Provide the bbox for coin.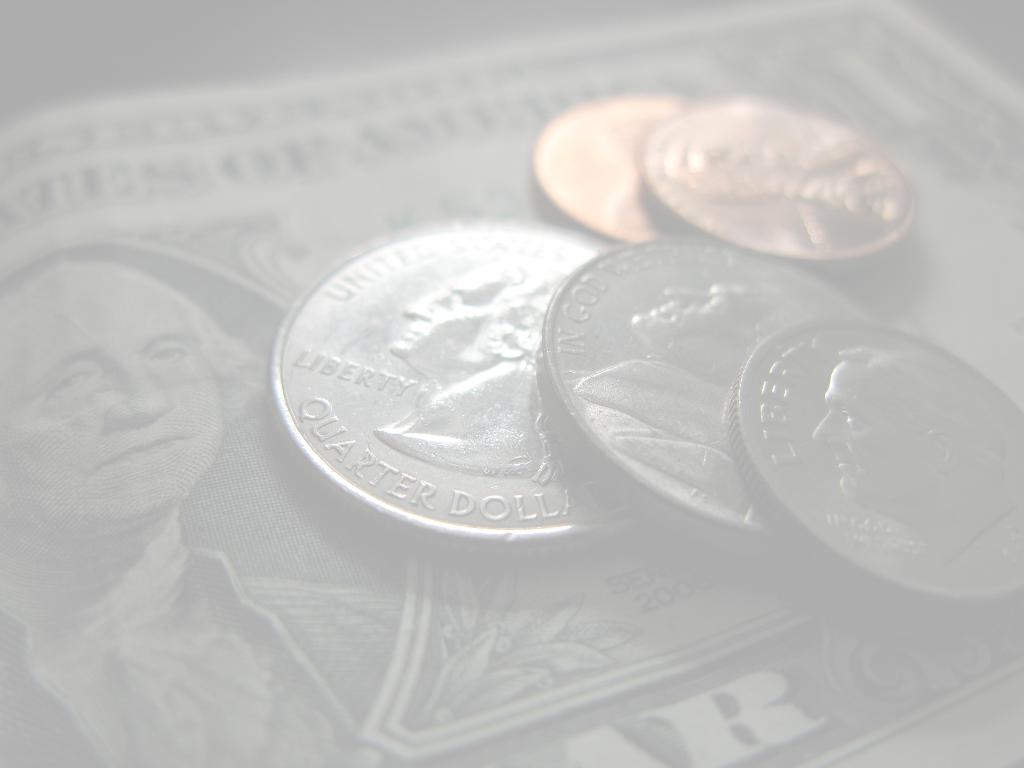
<bbox>522, 86, 698, 243</bbox>.
